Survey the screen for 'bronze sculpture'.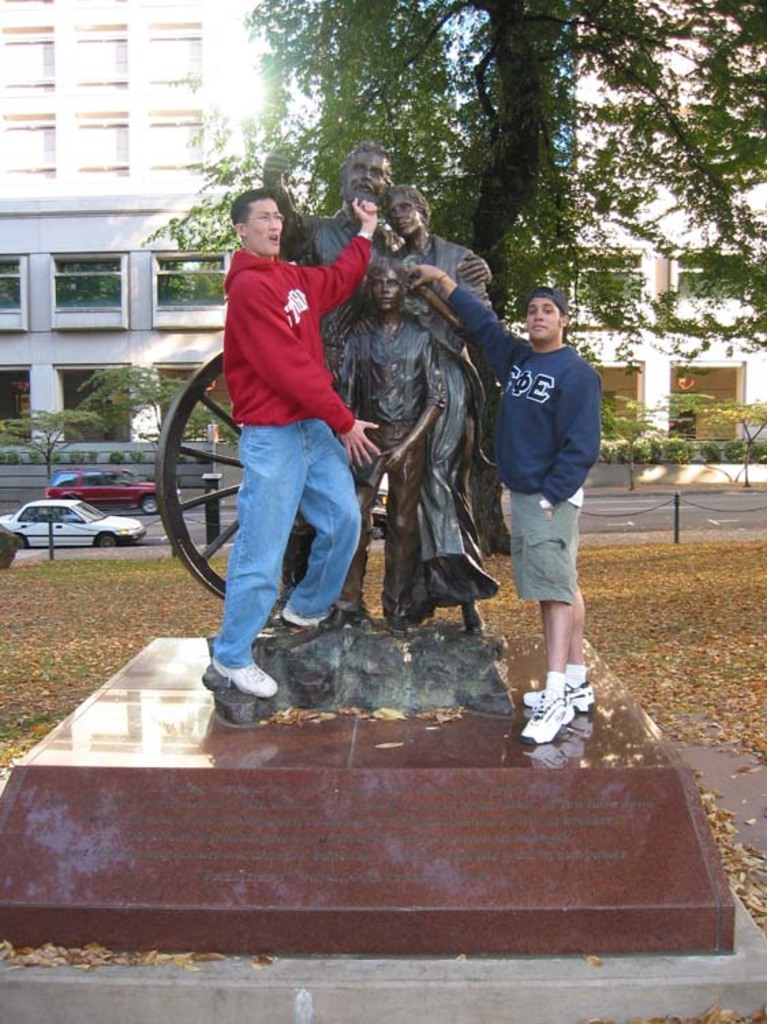
Survey found: {"left": 162, "top": 142, "right": 505, "bottom": 717}.
